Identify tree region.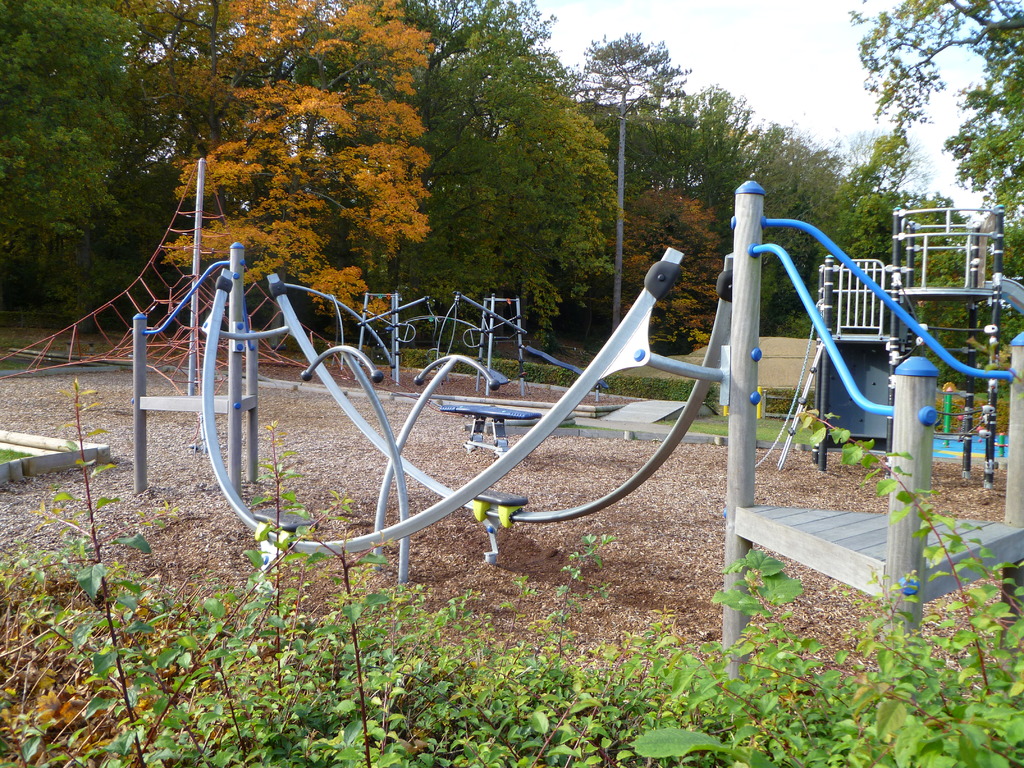
Region: bbox(417, 0, 943, 367).
